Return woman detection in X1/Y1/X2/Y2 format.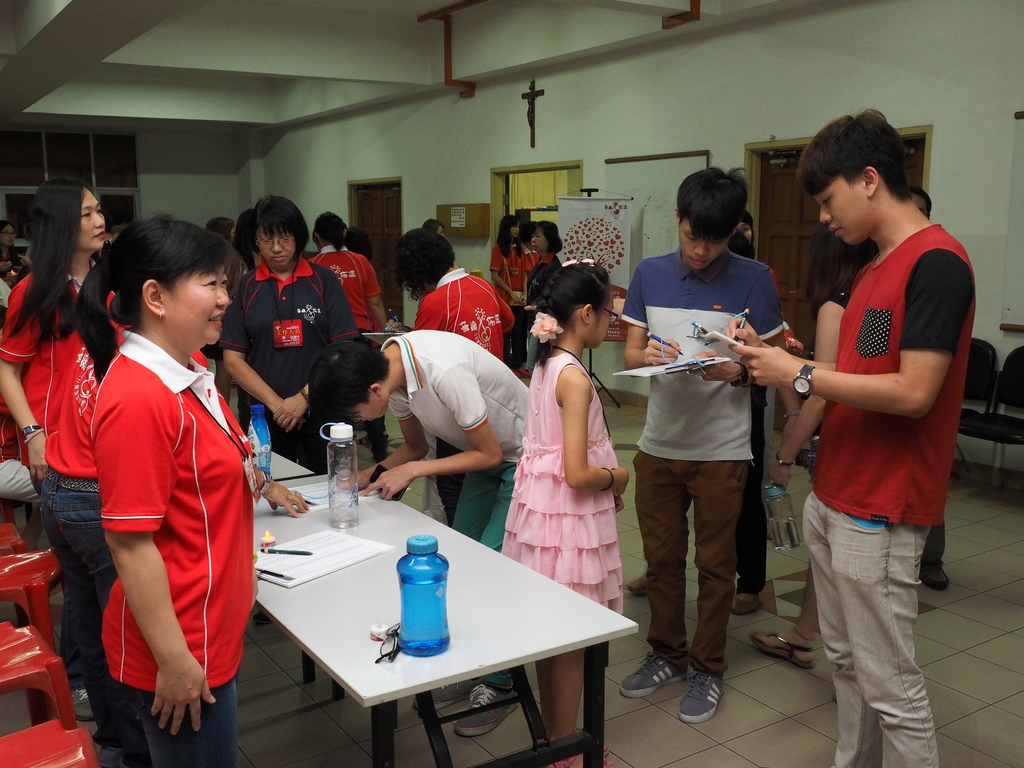
0/175/104/696.
